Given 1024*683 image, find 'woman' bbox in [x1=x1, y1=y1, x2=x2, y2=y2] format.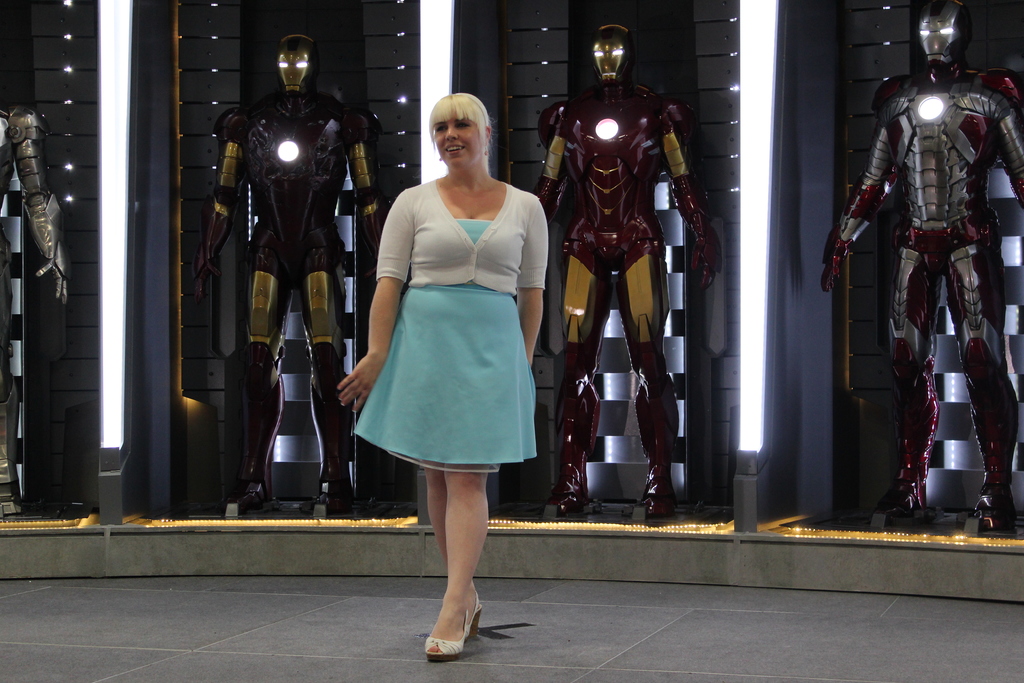
[x1=348, y1=106, x2=547, y2=614].
